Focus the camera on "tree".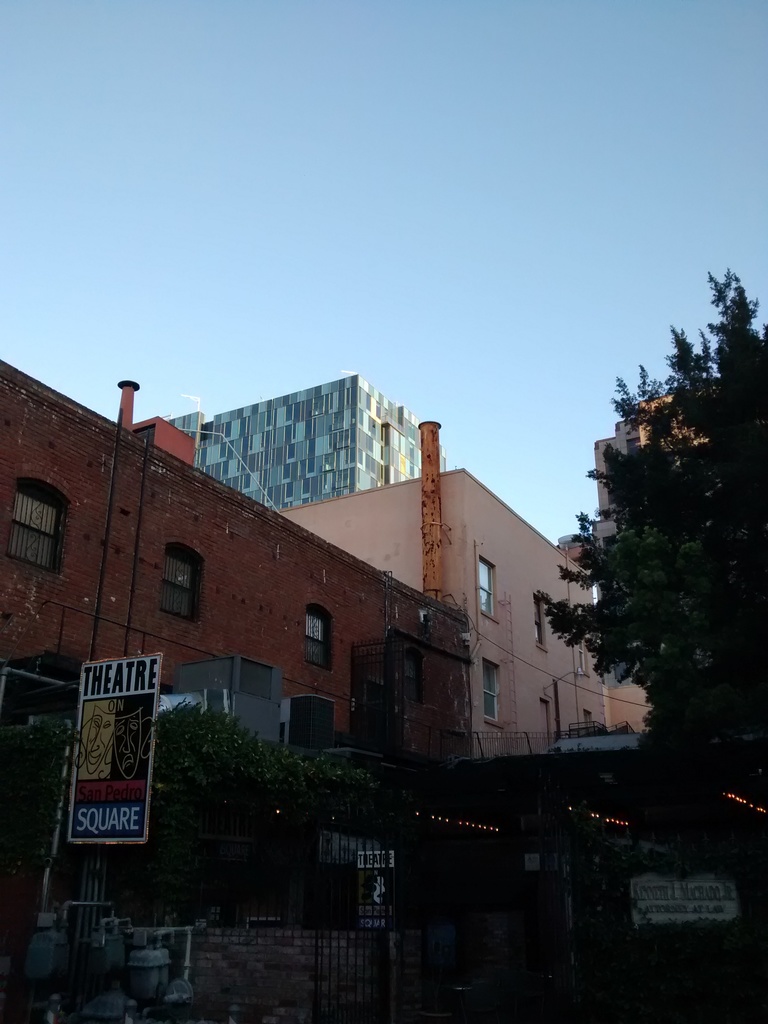
Focus region: locate(562, 308, 751, 882).
